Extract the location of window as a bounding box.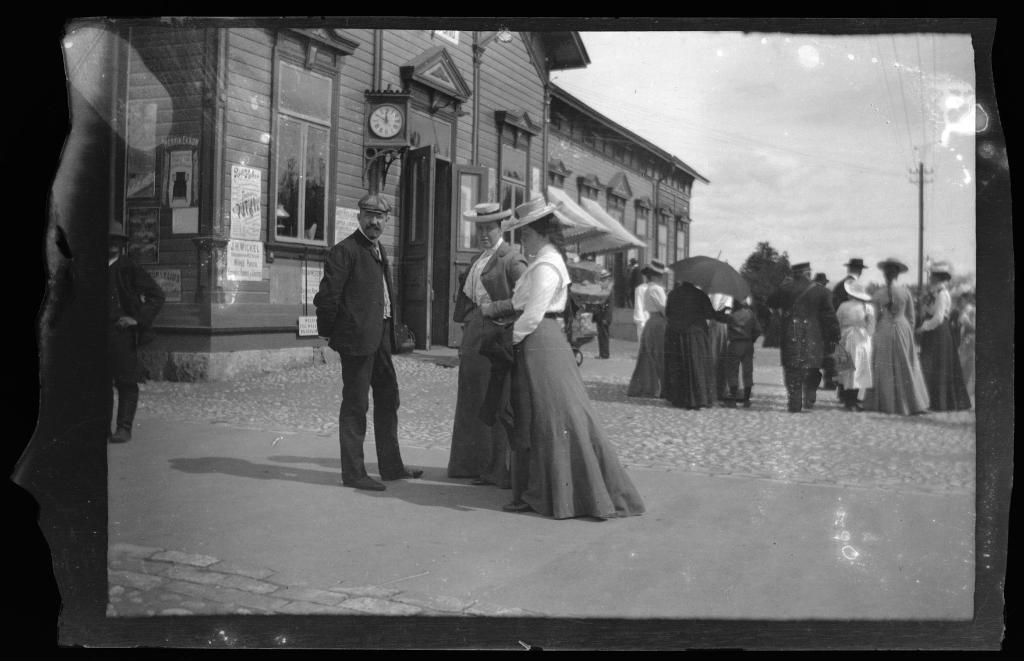
[546,169,566,194].
